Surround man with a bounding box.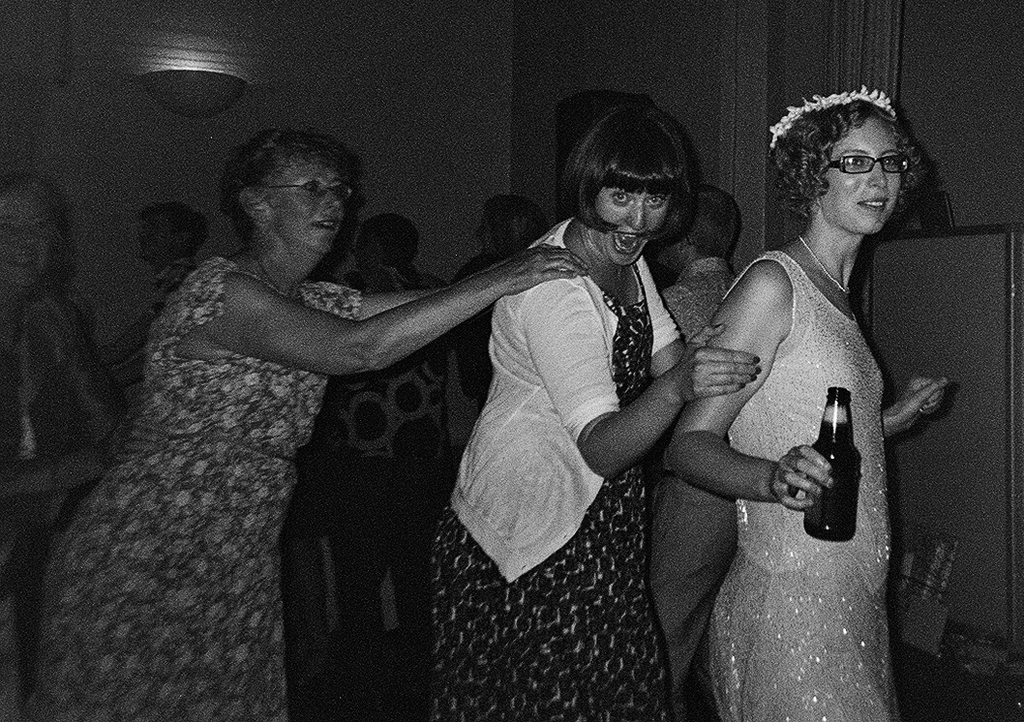
57/109/605/680.
